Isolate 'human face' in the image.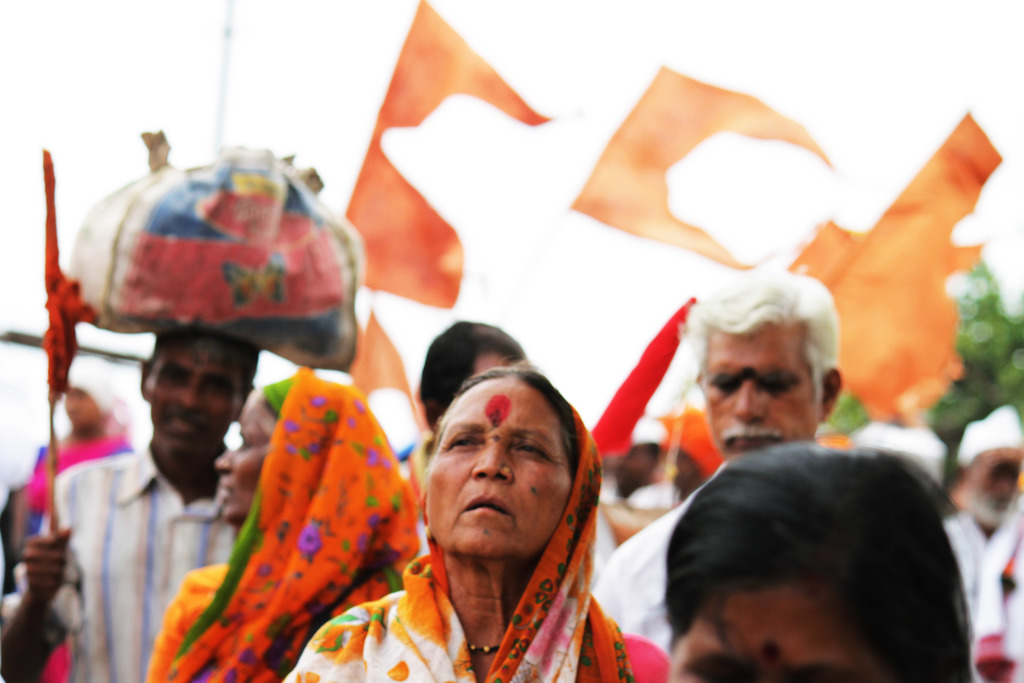
Isolated region: (left=60, top=383, right=104, bottom=434).
